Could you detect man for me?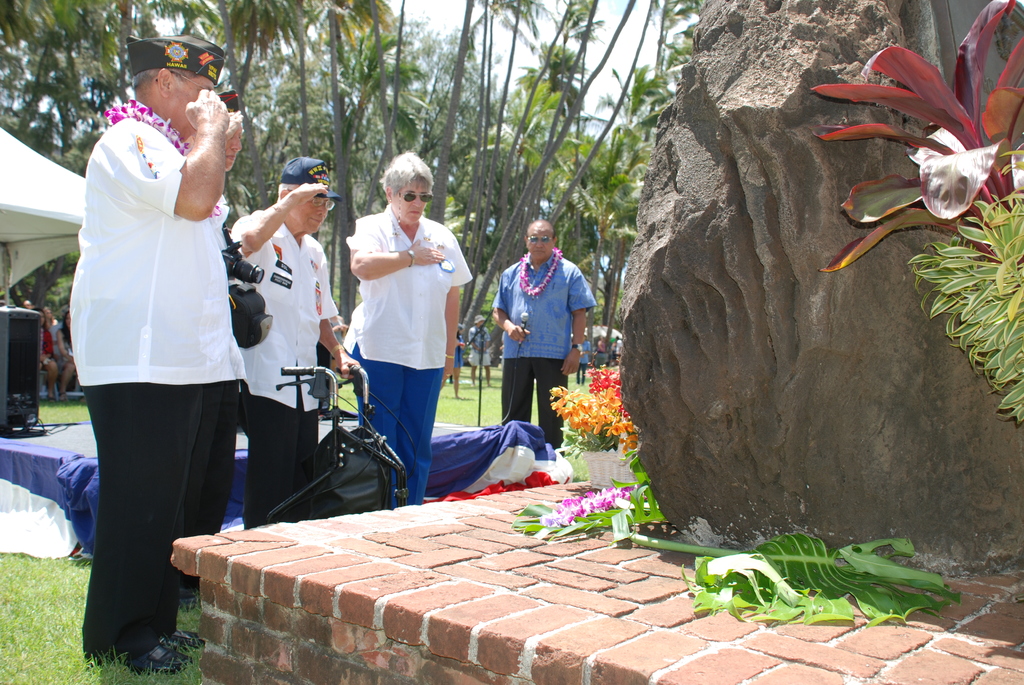
Detection result: x1=187, y1=109, x2=242, y2=610.
